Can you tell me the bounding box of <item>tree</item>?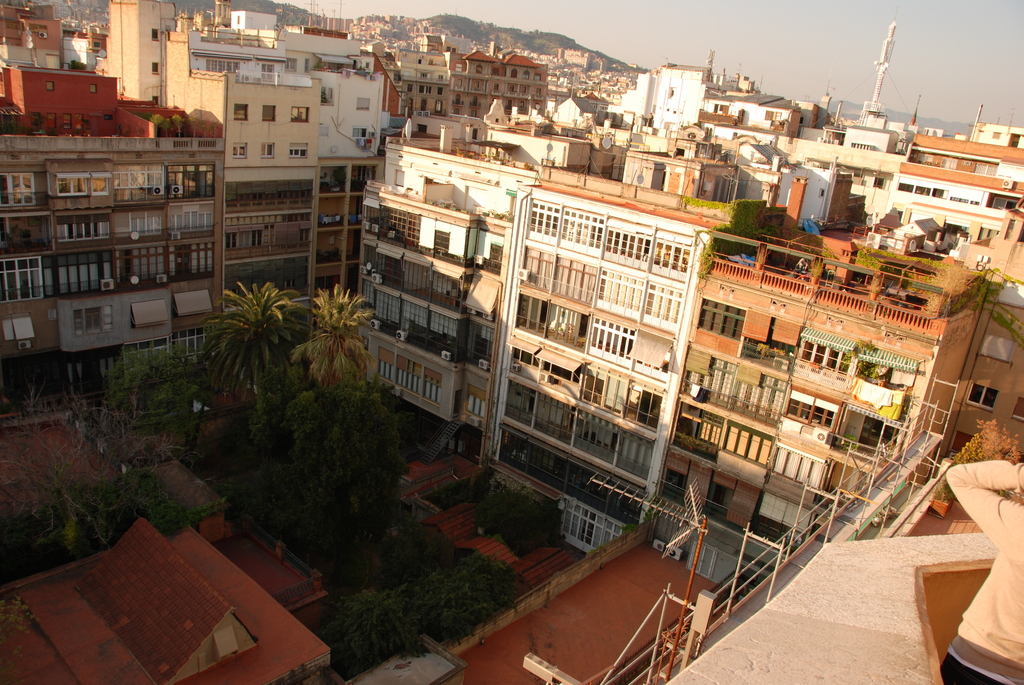
left=302, top=540, right=504, bottom=665.
